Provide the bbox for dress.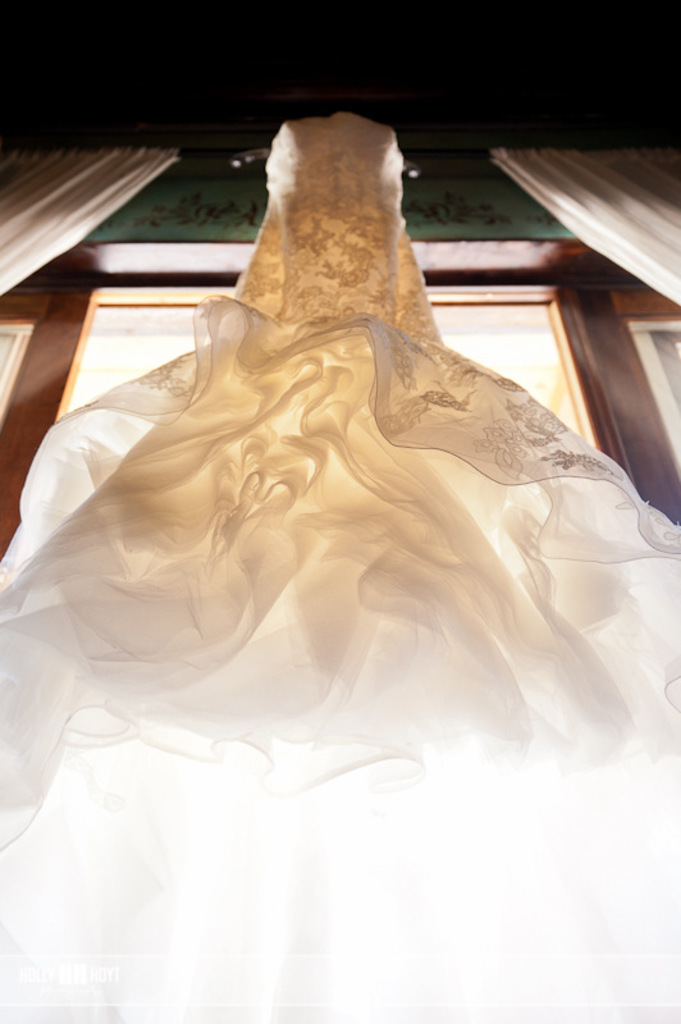
(0, 114, 680, 1023).
